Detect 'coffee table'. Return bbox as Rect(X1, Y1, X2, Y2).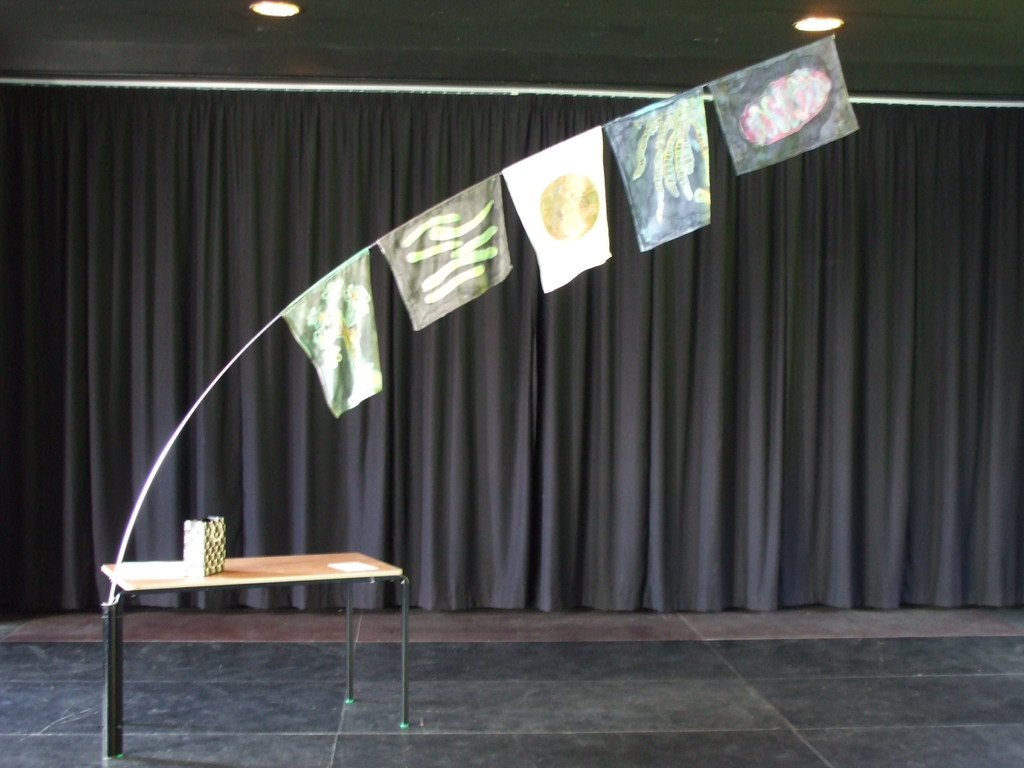
Rect(90, 533, 424, 681).
